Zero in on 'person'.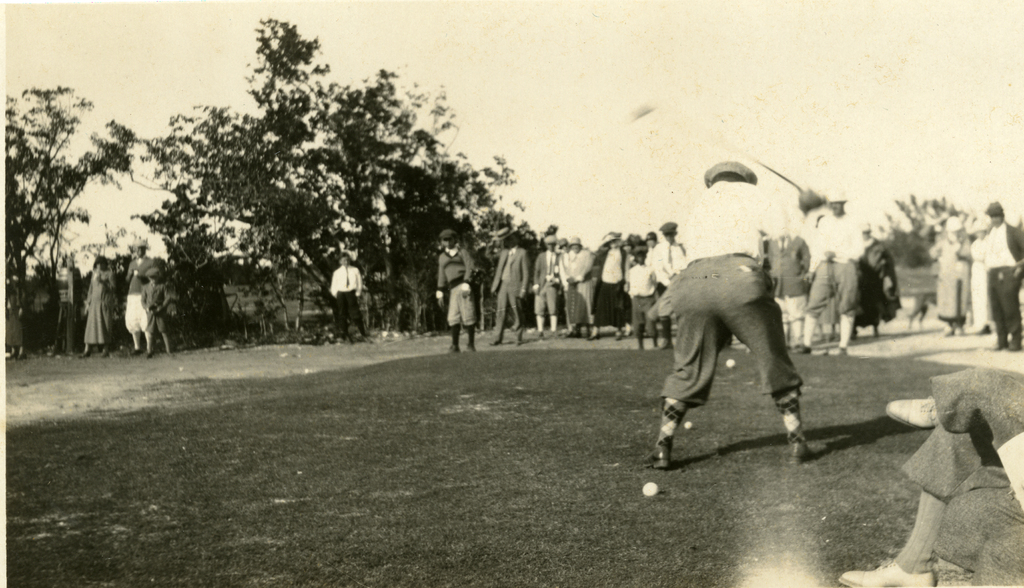
Zeroed in: box=[934, 216, 975, 342].
